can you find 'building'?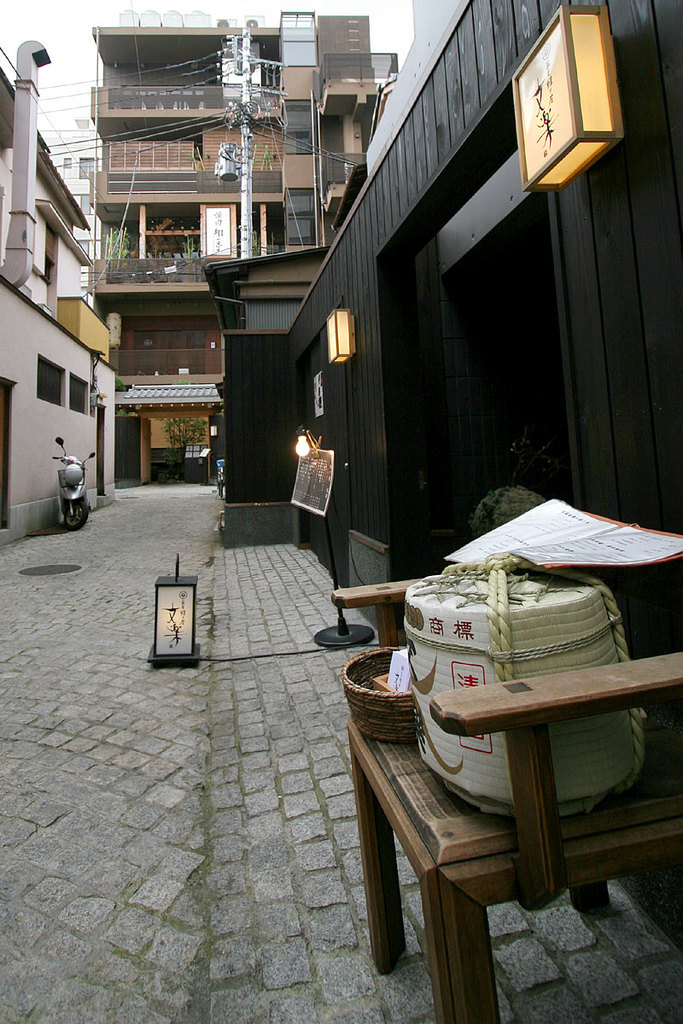
Yes, bounding box: box=[210, 4, 682, 641].
